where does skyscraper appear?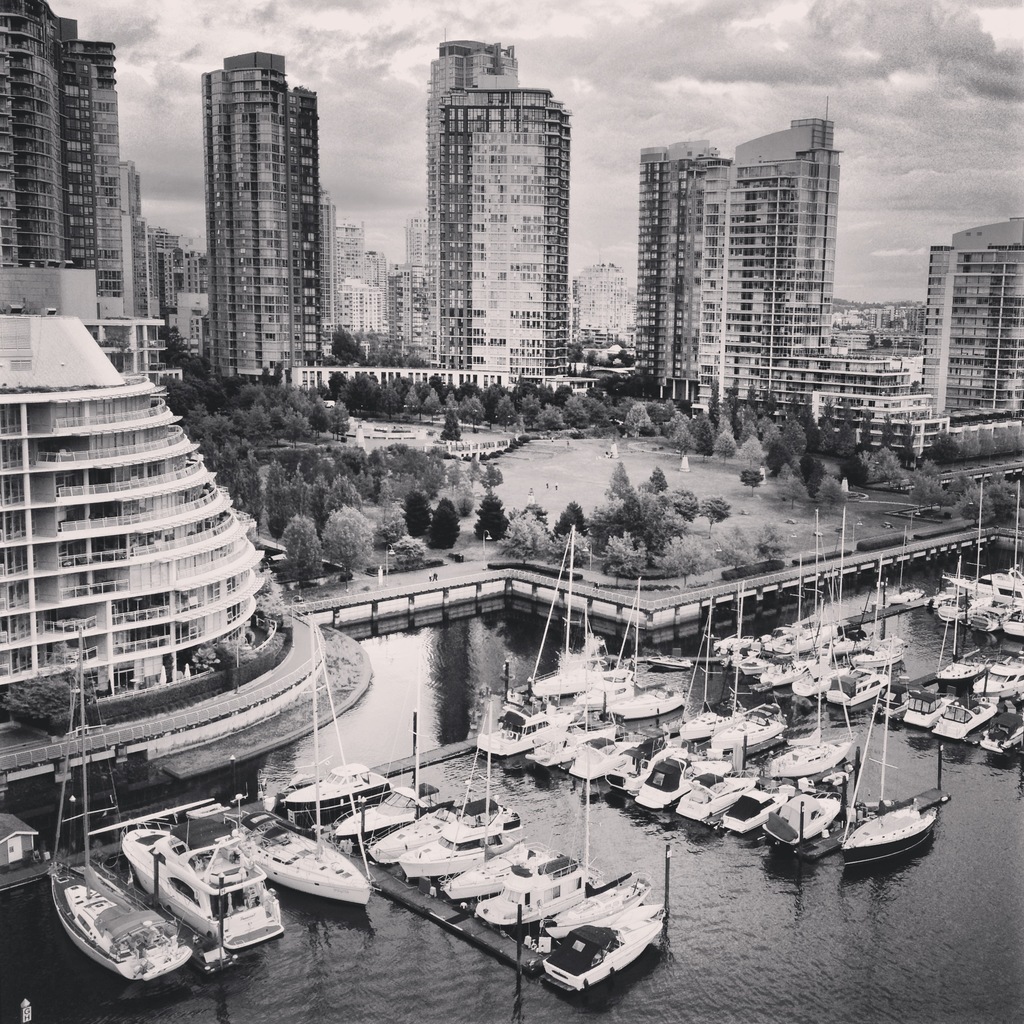
Appears at region(0, 0, 86, 276).
